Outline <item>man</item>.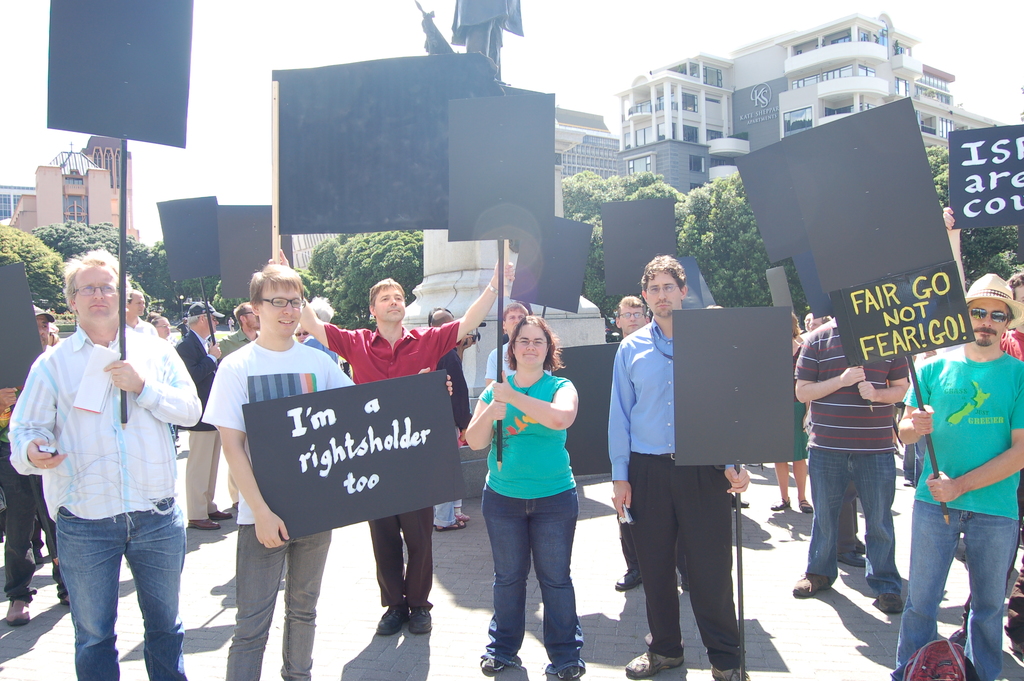
Outline: crop(124, 291, 155, 331).
